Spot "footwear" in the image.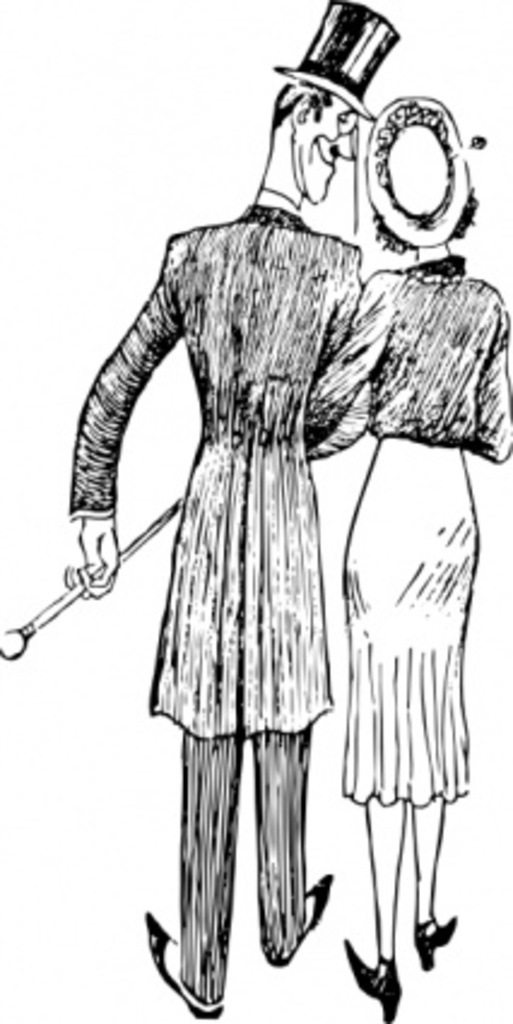
"footwear" found at 409, 916, 458, 969.
